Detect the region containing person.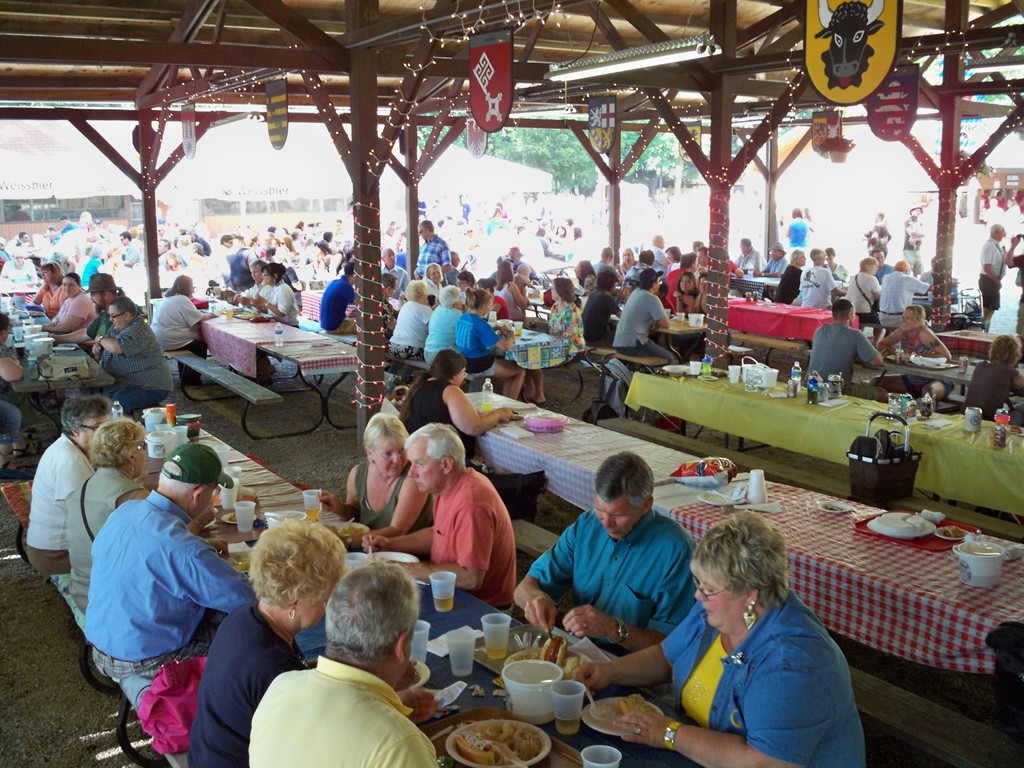
{"x1": 248, "y1": 555, "x2": 442, "y2": 767}.
